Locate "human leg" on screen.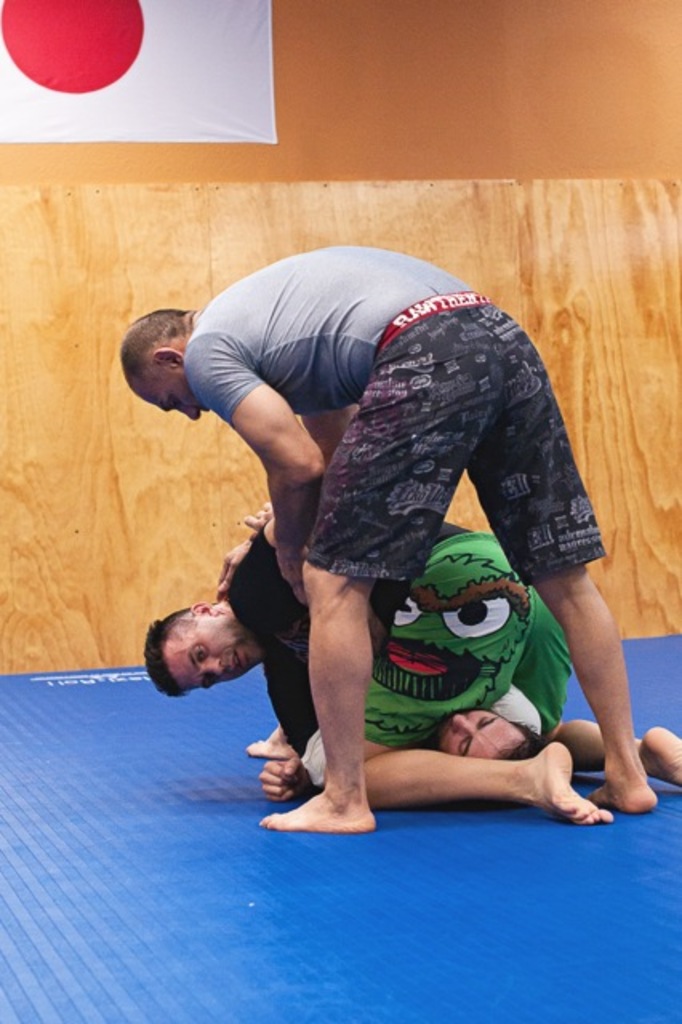
On screen at 263, 325, 501, 832.
